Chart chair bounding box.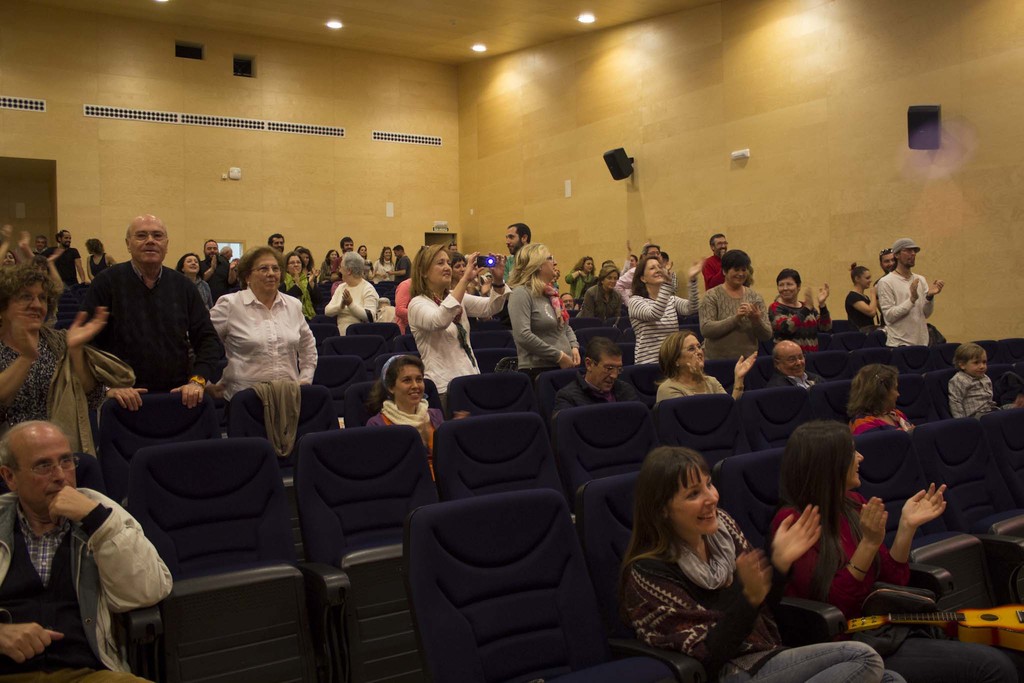
Charted: <box>341,378,451,429</box>.
